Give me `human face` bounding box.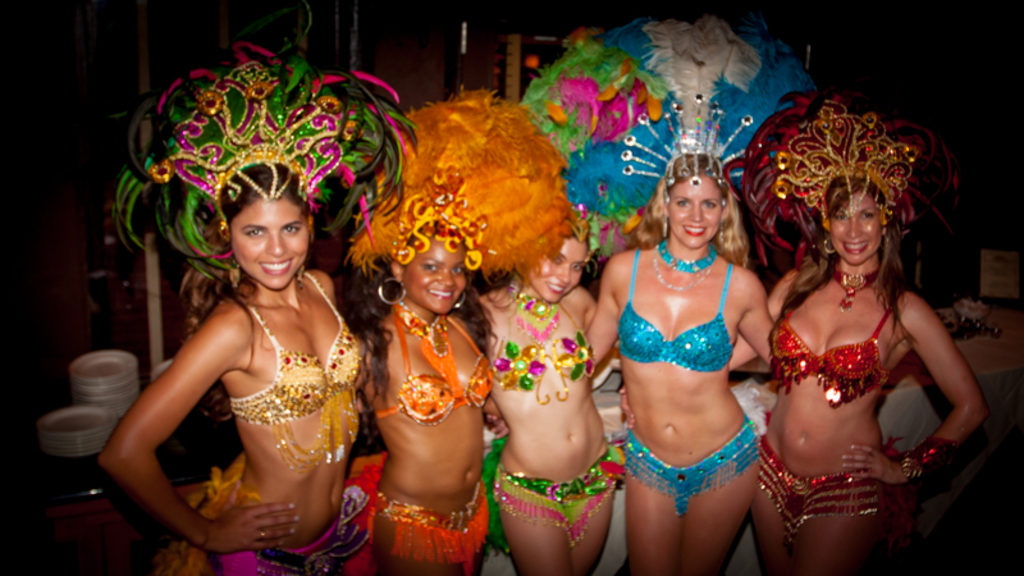
<box>668,173,724,246</box>.
